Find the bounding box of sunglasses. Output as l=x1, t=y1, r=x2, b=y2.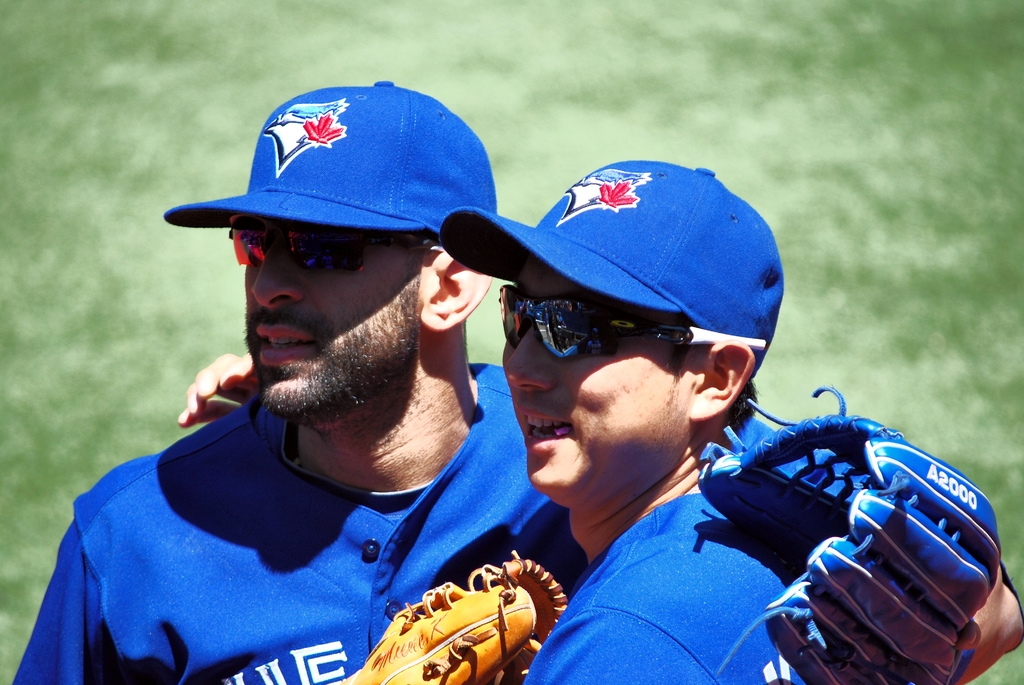
l=495, t=283, r=767, b=359.
